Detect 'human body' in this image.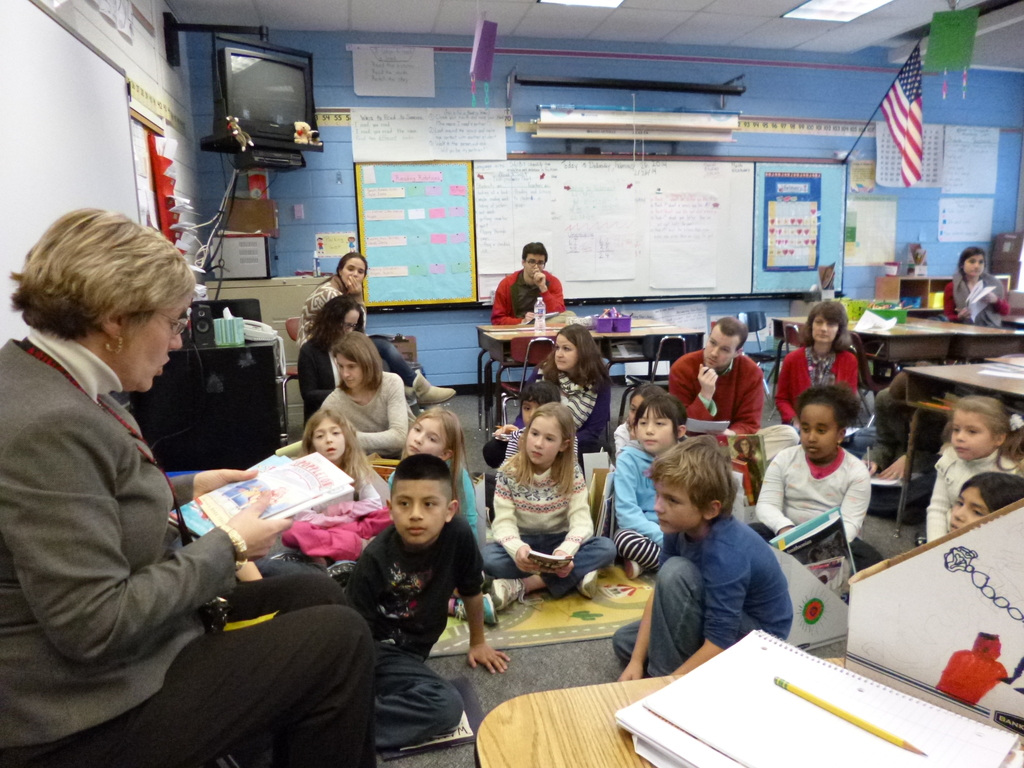
Detection: [left=942, top=241, right=1014, bottom=323].
